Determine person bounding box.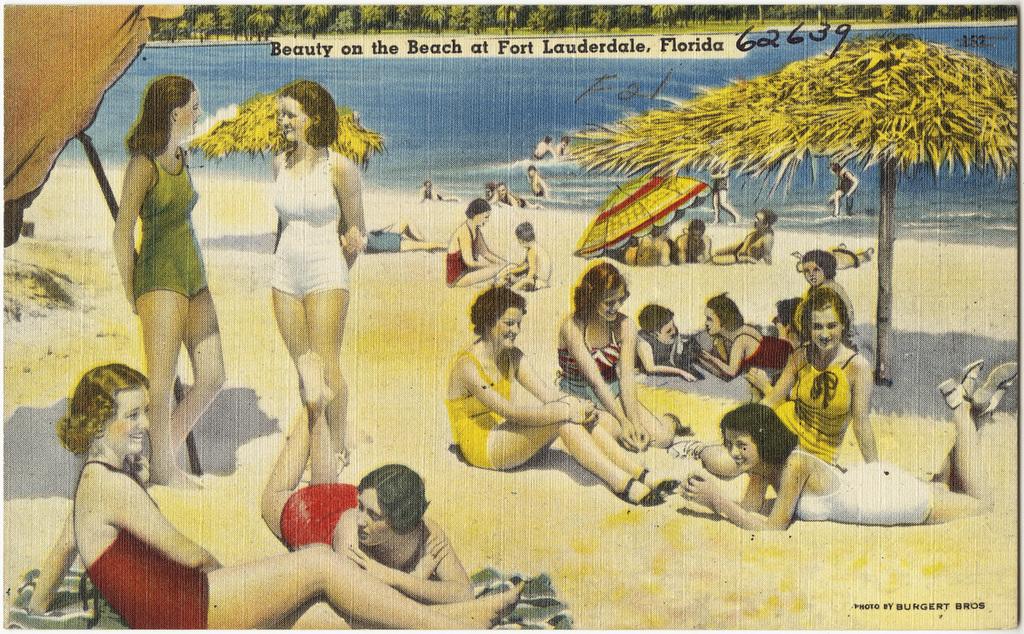
Determined: rect(709, 205, 771, 268).
